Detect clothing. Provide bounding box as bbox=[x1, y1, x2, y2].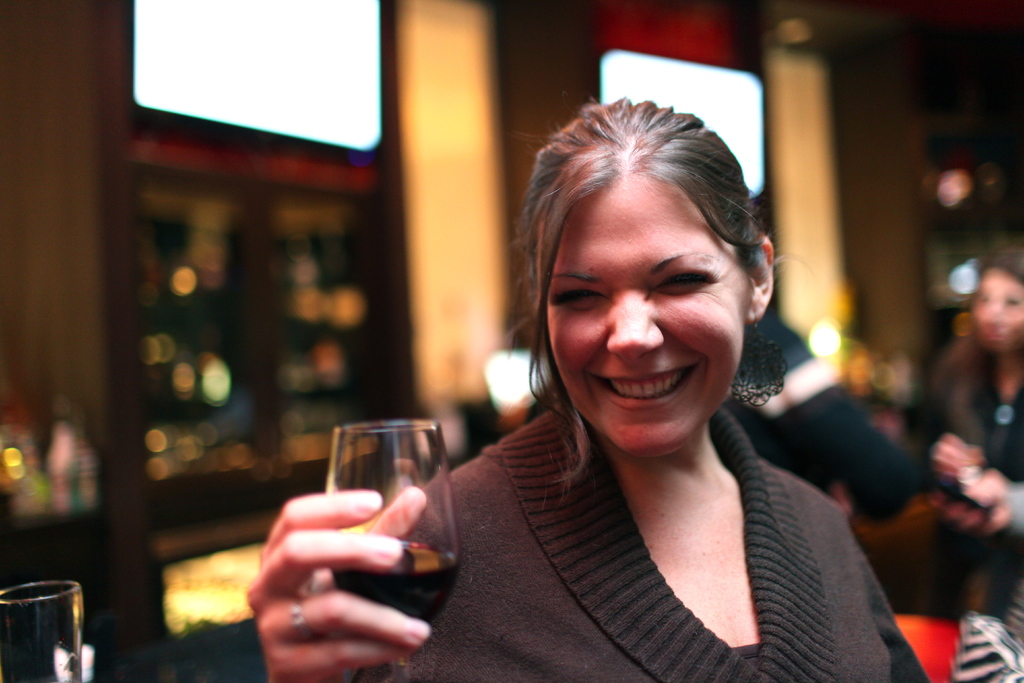
bbox=[727, 323, 940, 495].
